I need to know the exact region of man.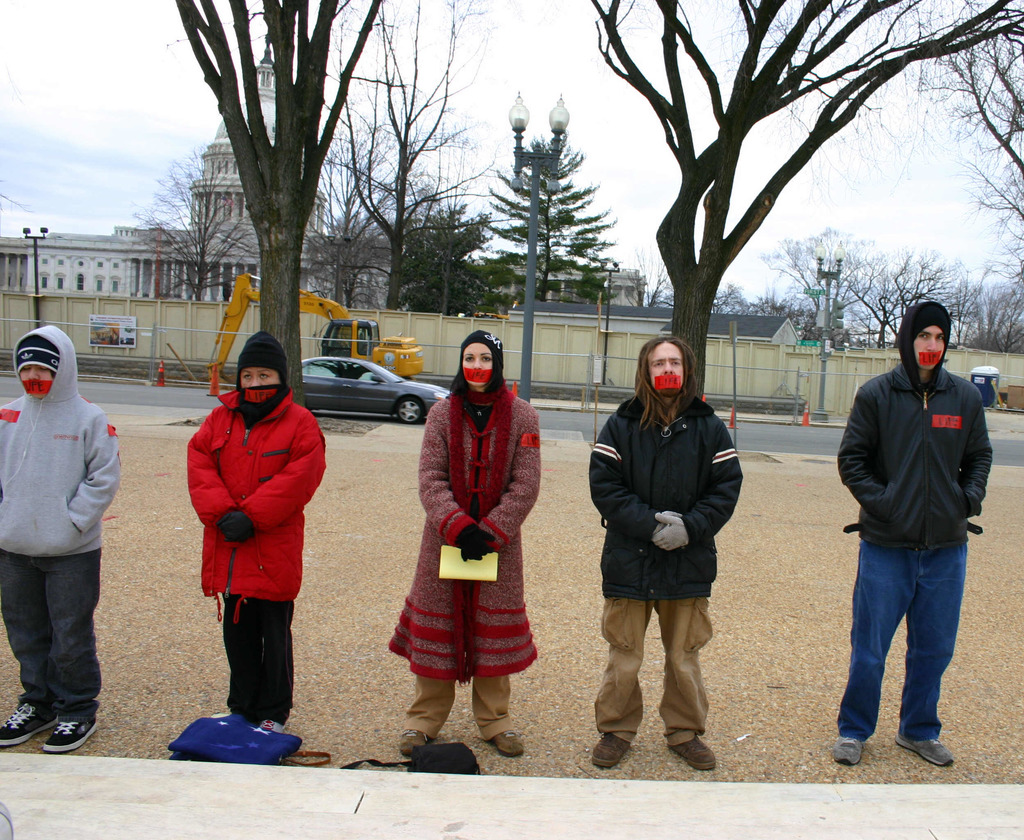
Region: select_region(593, 338, 747, 773).
